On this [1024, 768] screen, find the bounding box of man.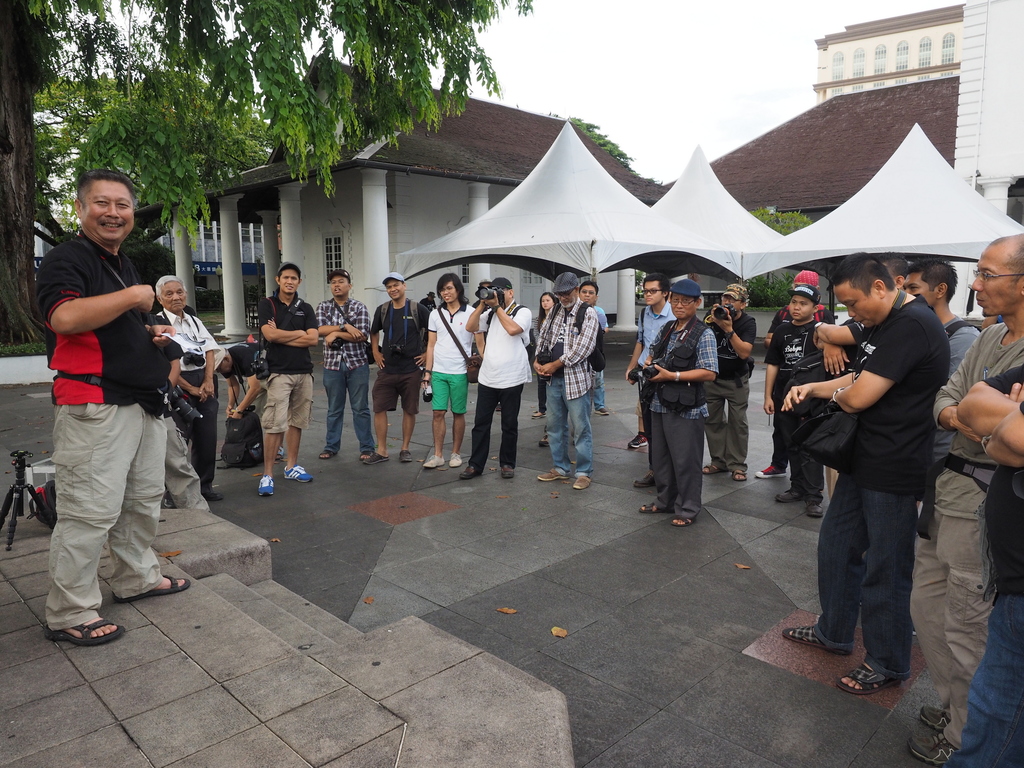
Bounding box: [902, 257, 982, 381].
